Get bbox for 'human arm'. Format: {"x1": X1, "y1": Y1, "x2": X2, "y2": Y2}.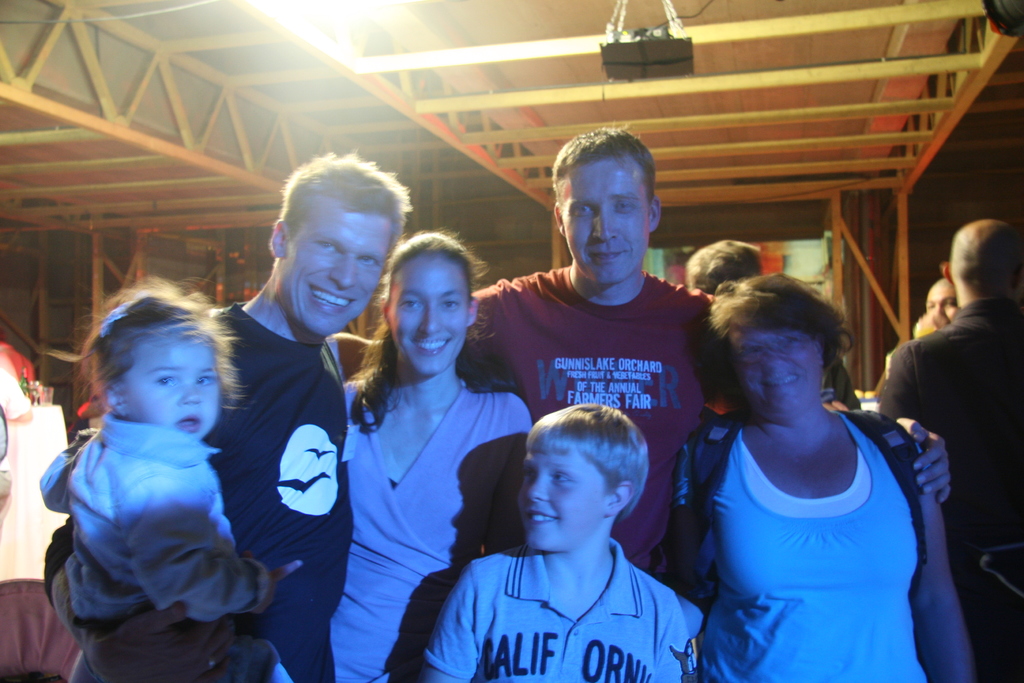
{"x1": 417, "y1": 565, "x2": 490, "y2": 682}.
